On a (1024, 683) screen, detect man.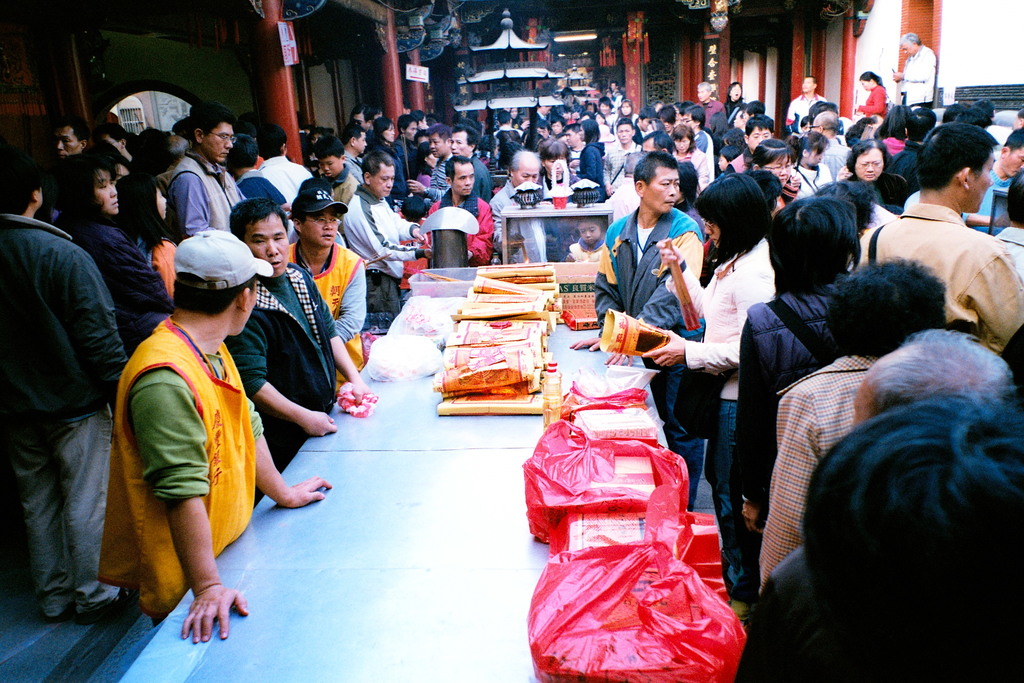
<region>723, 114, 776, 176</region>.
